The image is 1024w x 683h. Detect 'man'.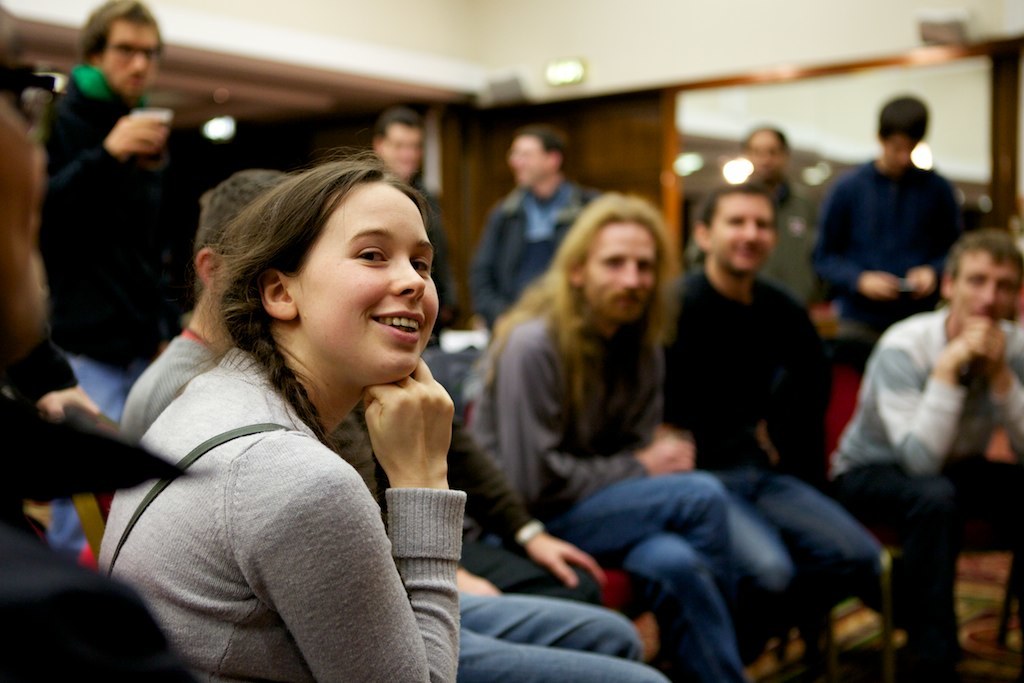
Detection: bbox(809, 107, 973, 328).
